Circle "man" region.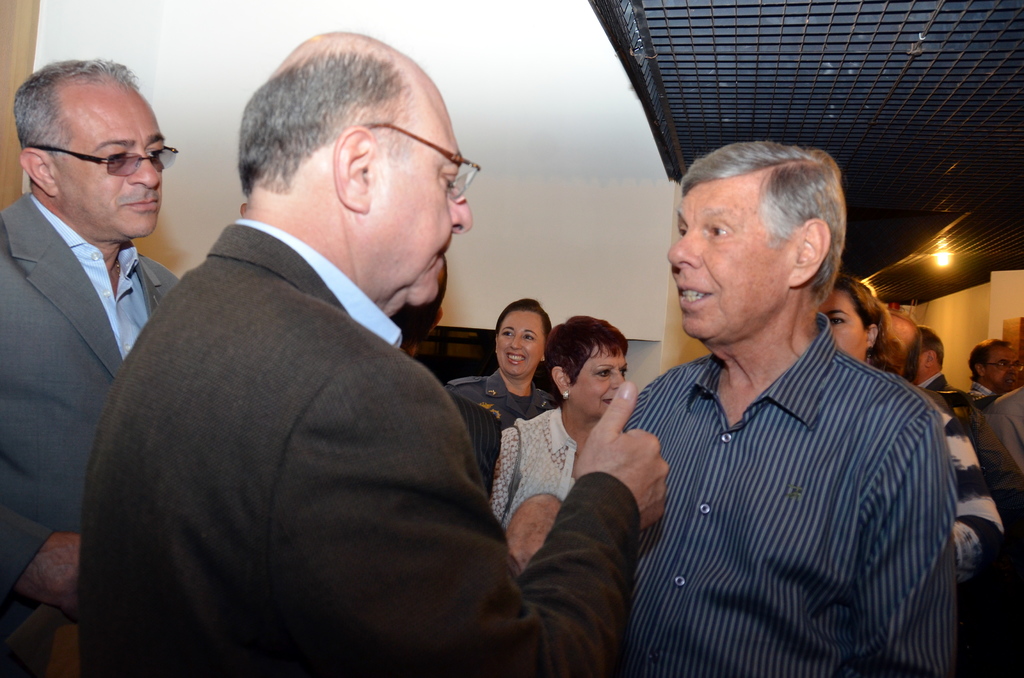
Region: 0:54:198:673.
